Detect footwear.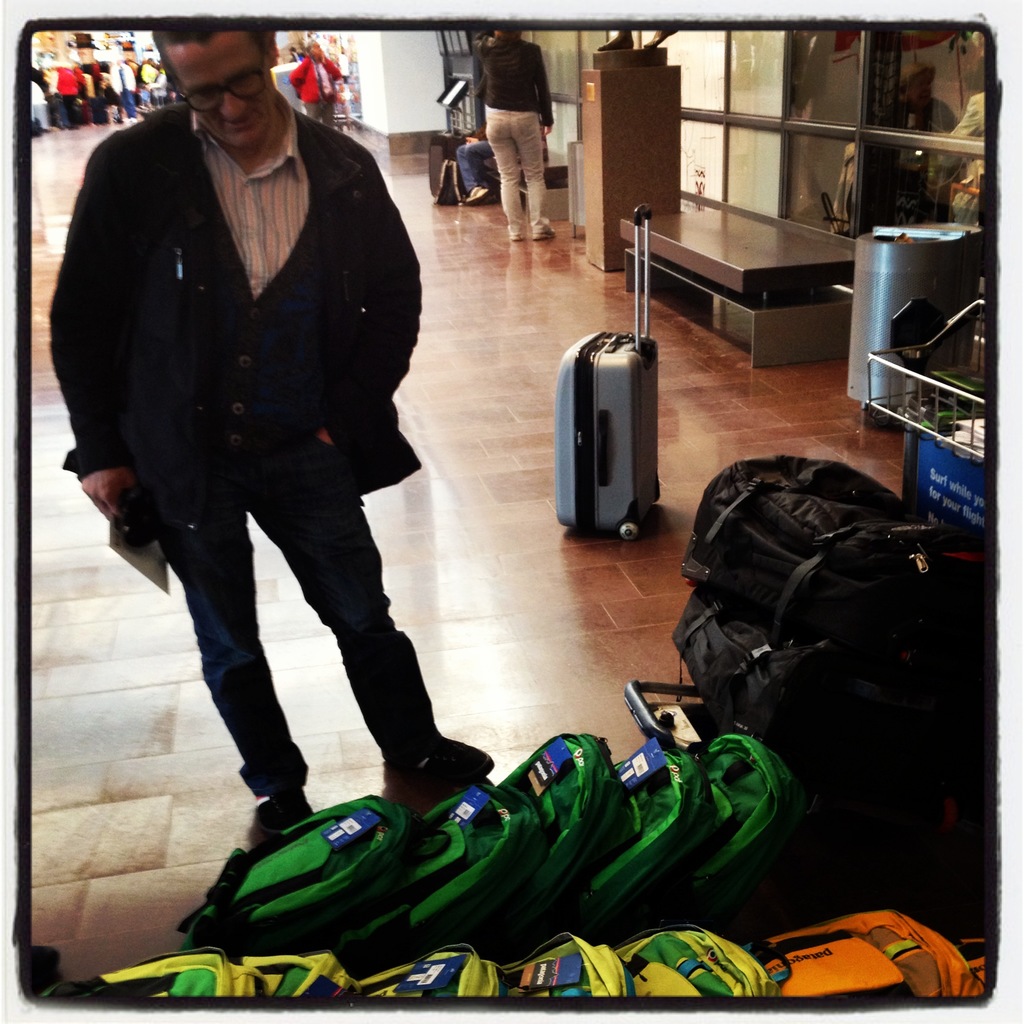
Detected at [529,226,559,243].
